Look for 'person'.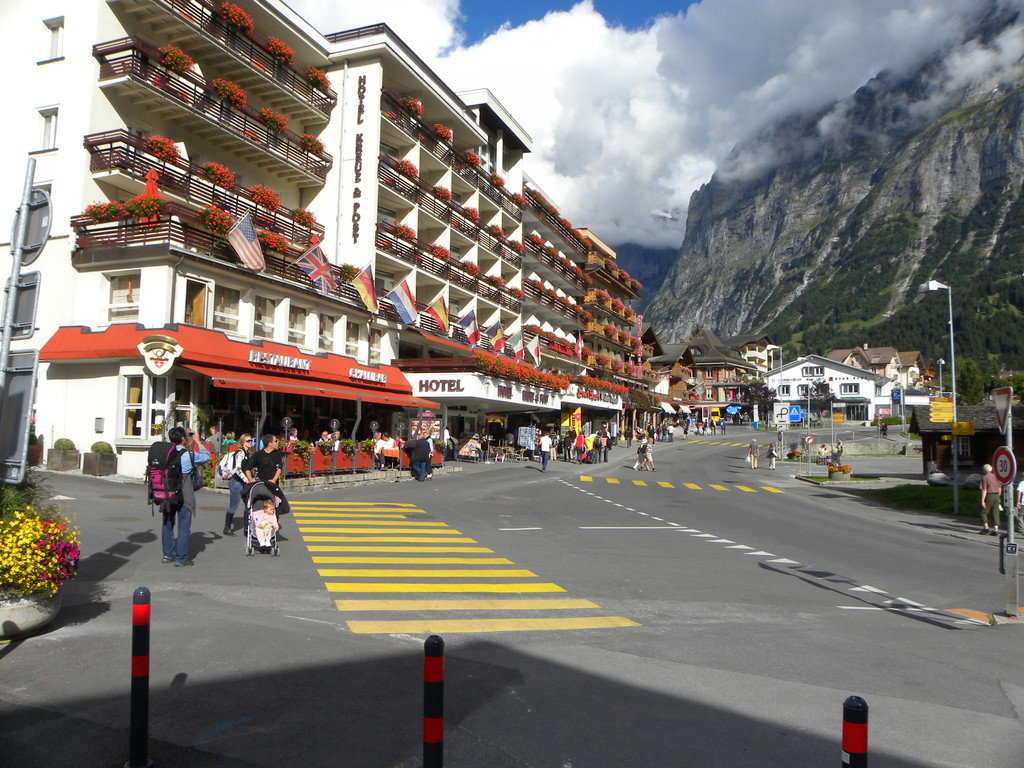
Found: x1=591 y1=430 x2=604 y2=463.
